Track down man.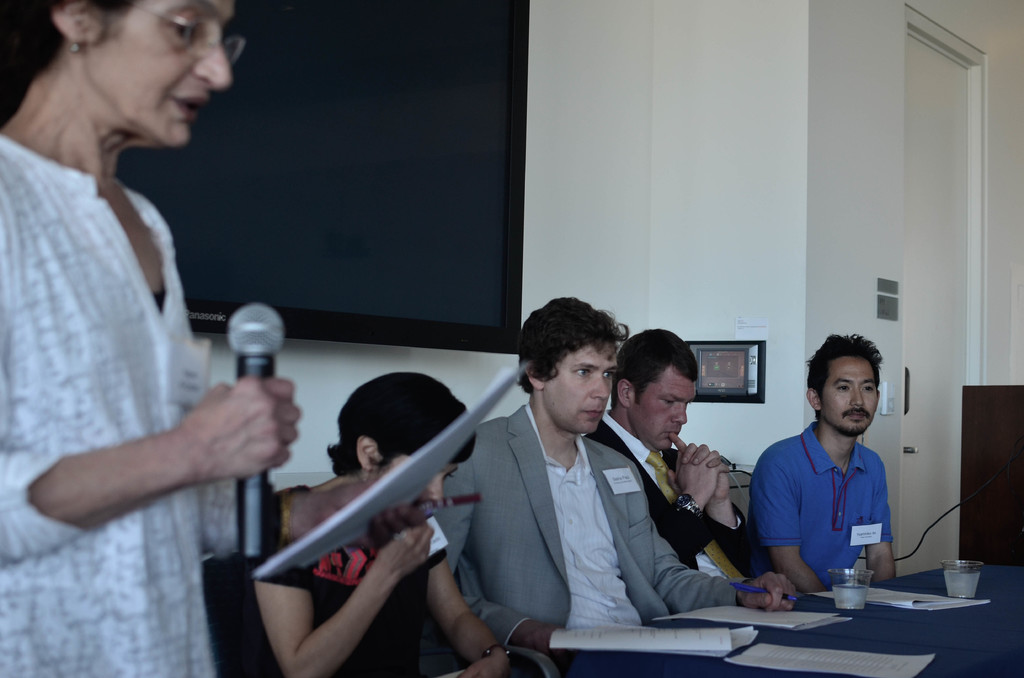
Tracked to locate(432, 296, 797, 677).
